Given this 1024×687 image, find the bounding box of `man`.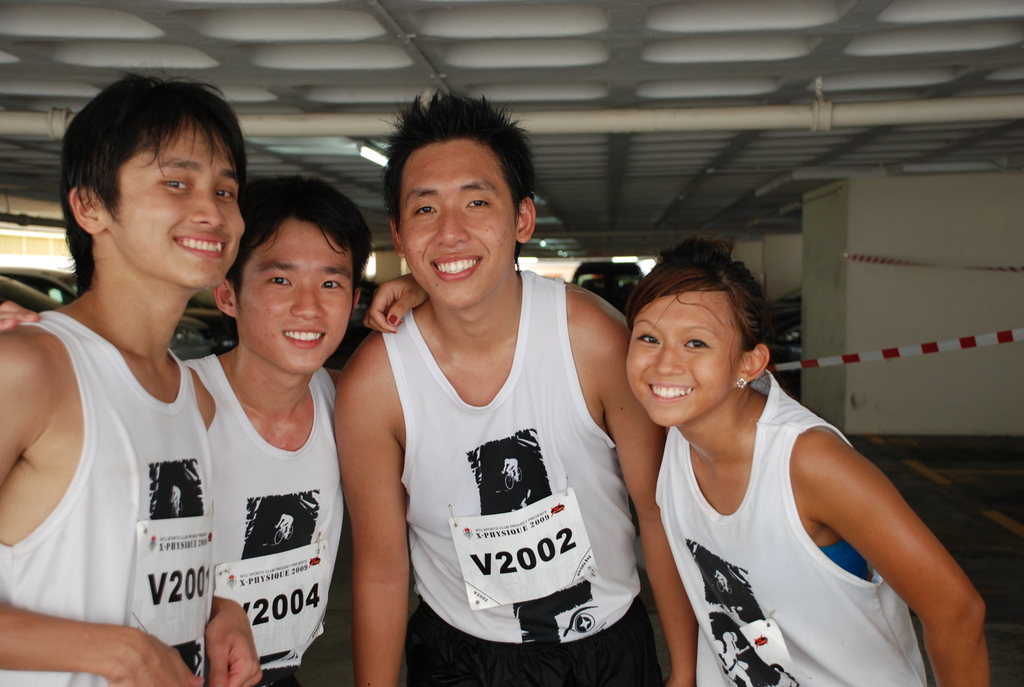
crop(0, 173, 374, 686).
